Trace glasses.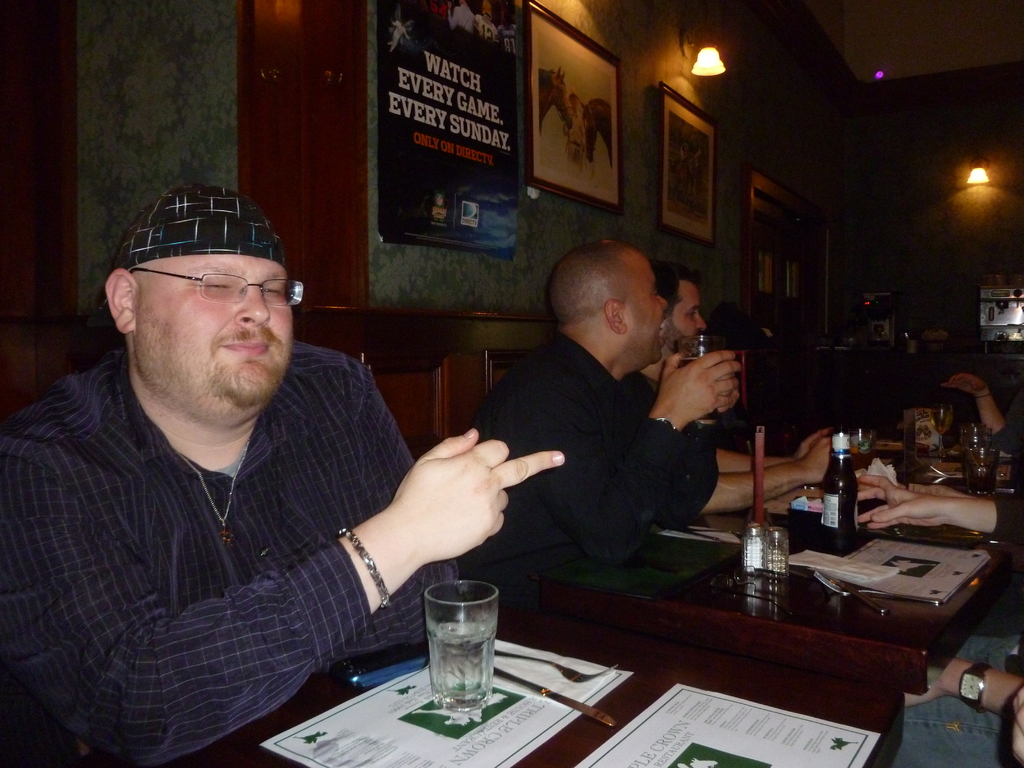
Traced to 127/264/289/315.
